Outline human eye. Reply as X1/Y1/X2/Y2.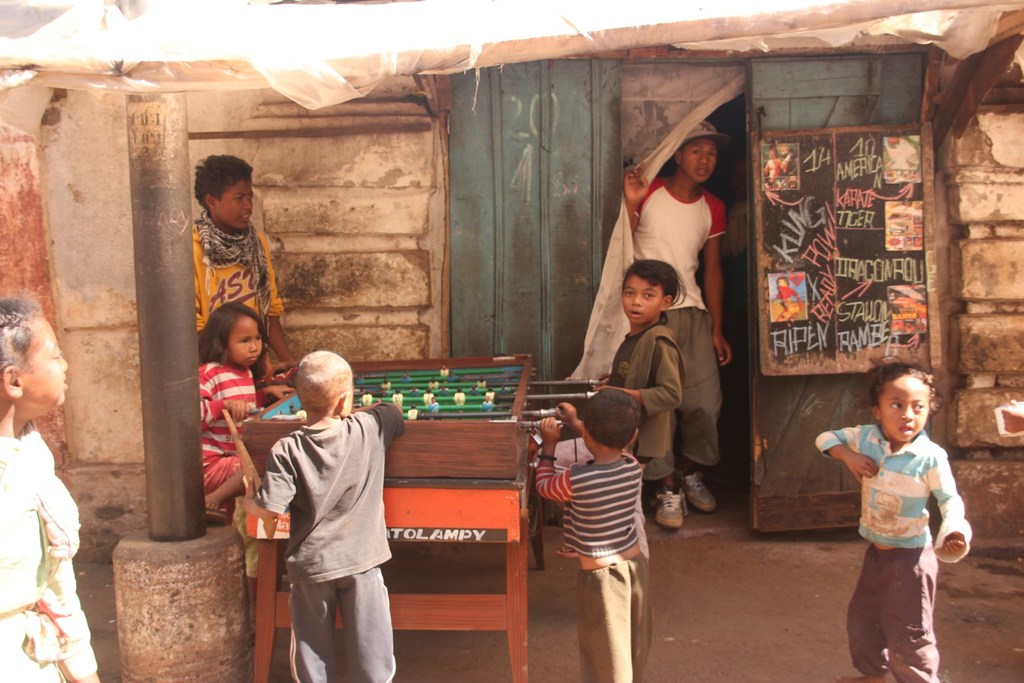
239/338/252/344.
